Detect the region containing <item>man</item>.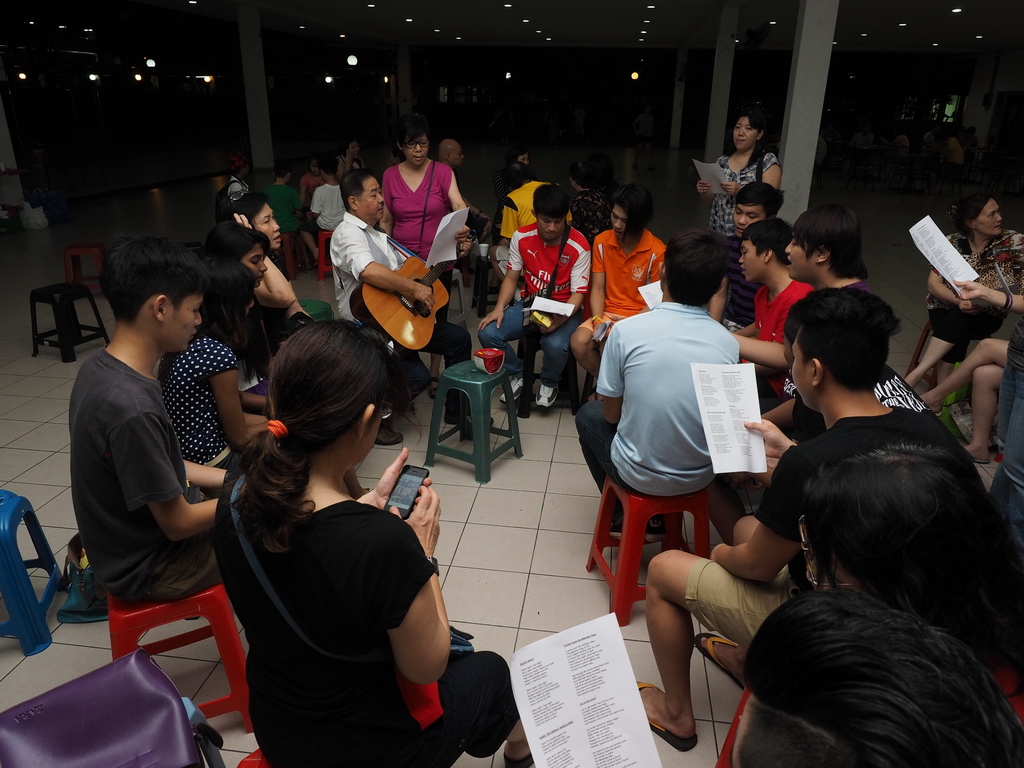
438/138/465/173.
